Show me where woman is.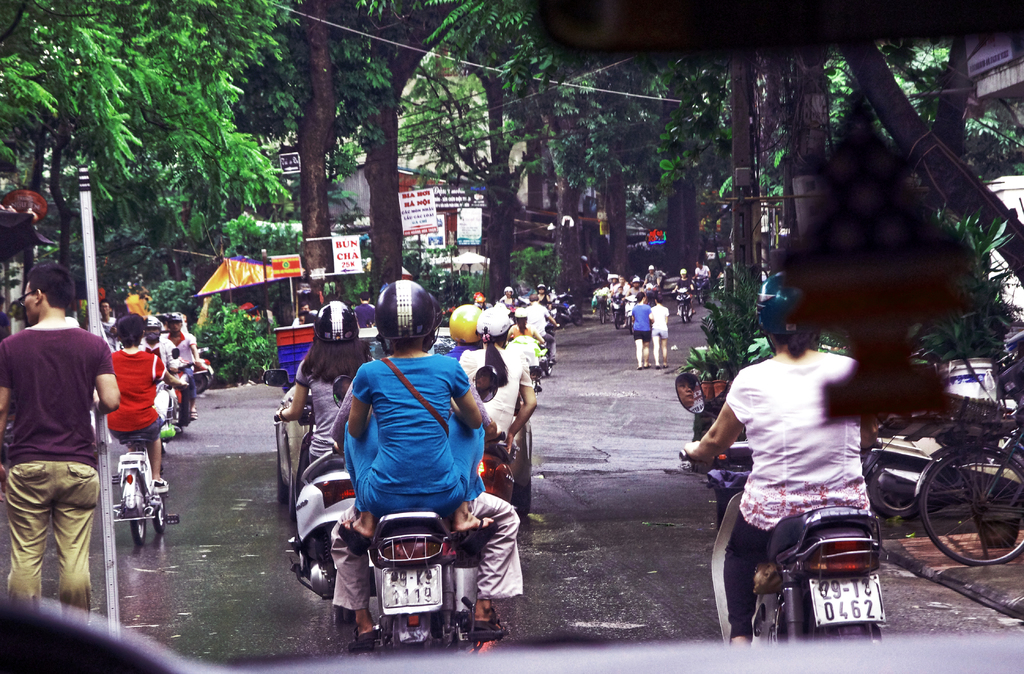
woman is at bbox=[458, 335, 536, 454].
